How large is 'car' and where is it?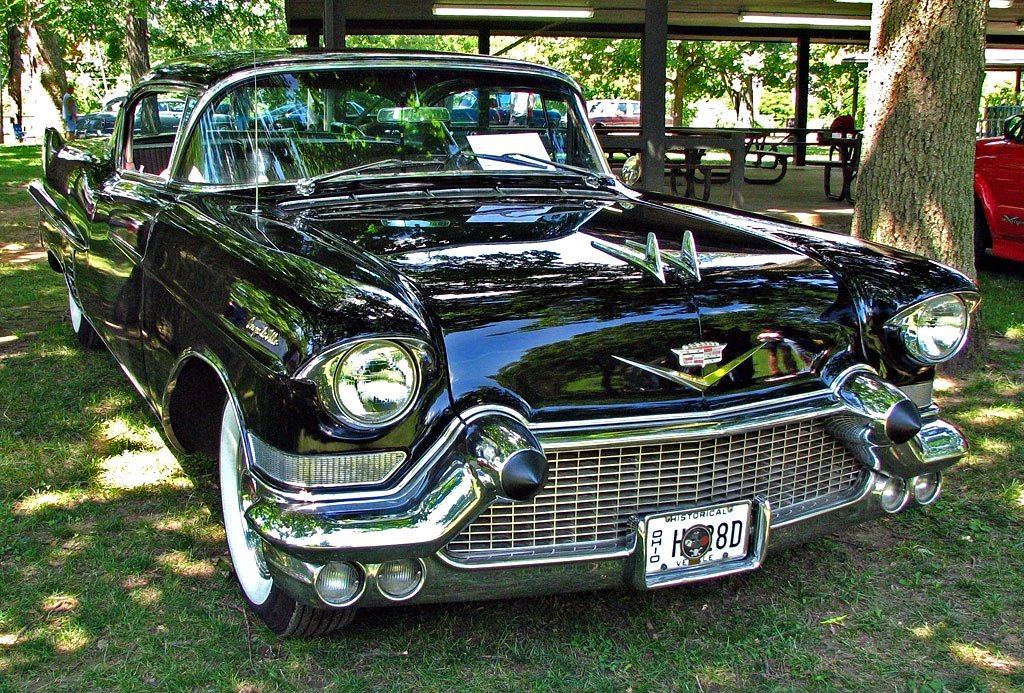
Bounding box: BBox(265, 89, 358, 131).
